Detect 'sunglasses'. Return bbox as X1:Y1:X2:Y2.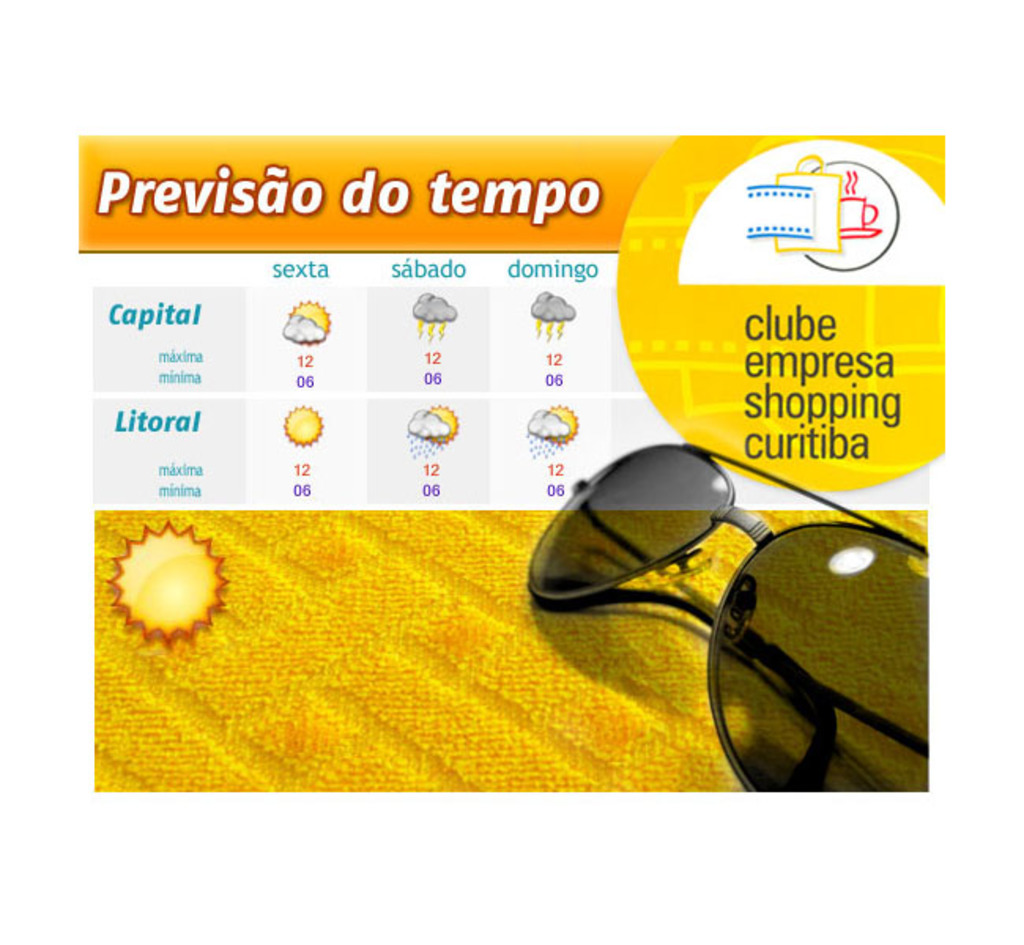
525:439:931:795.
